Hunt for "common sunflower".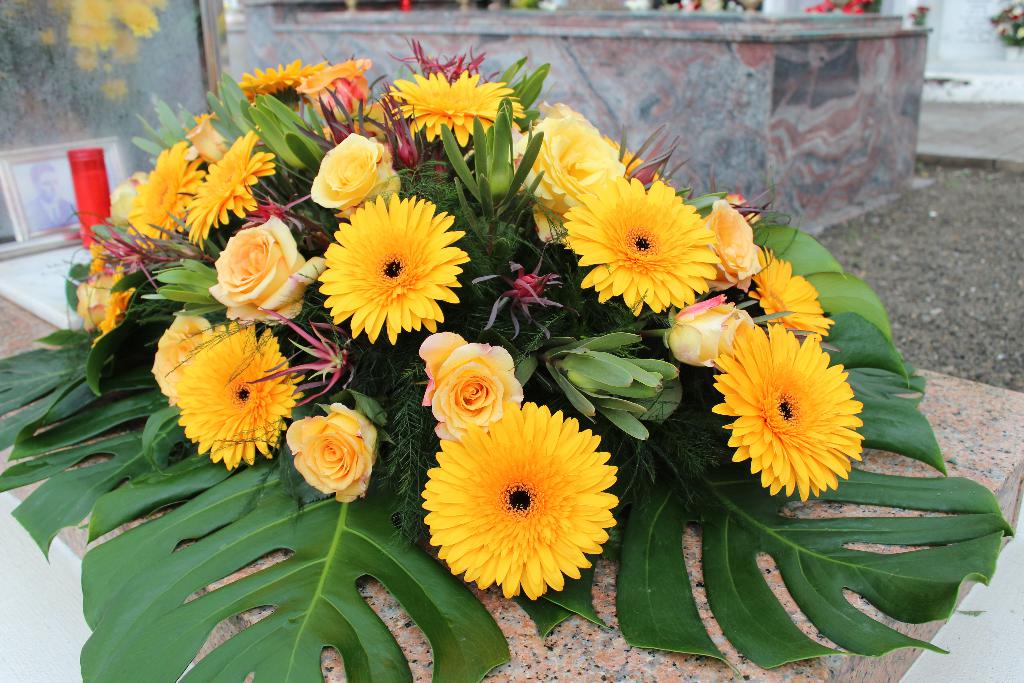
Hunted down at [left=196, top=133, right=264, bottom=243].
